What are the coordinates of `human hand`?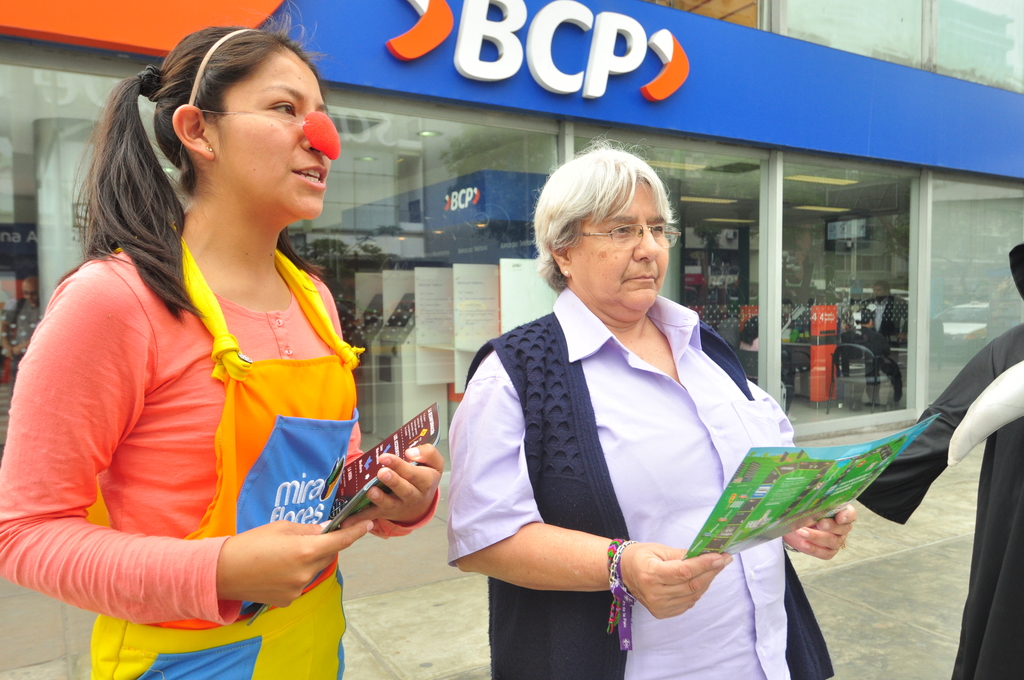
crop(782, 503, 856, 560).
